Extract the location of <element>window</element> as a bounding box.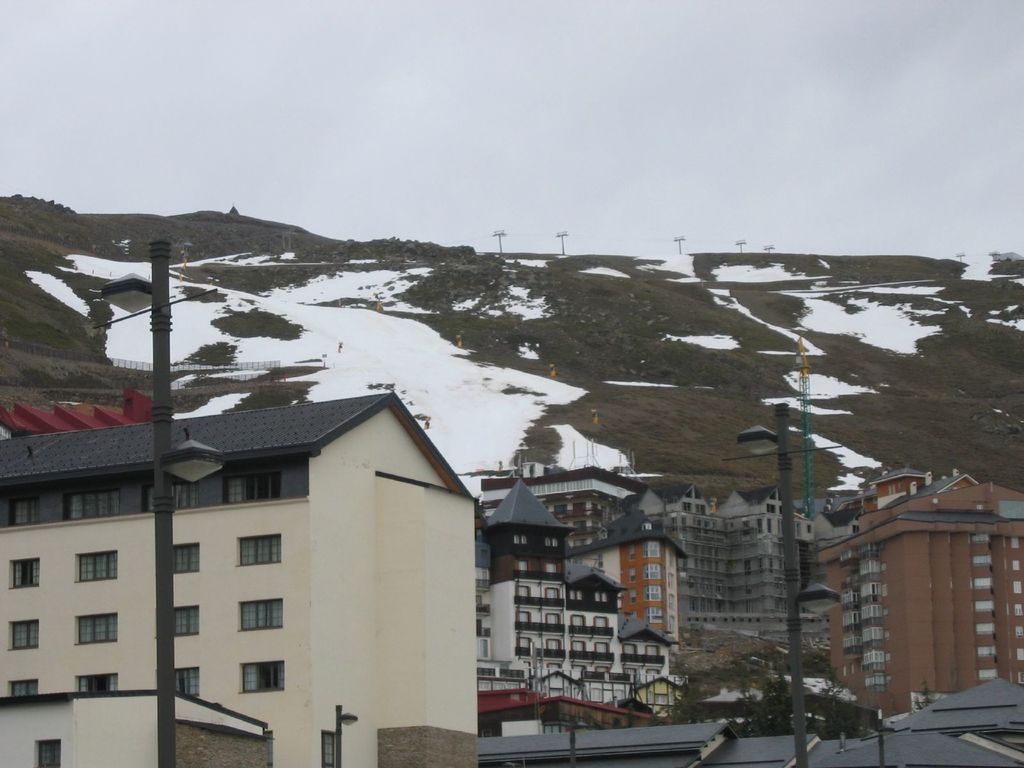
222/470/282/500.
